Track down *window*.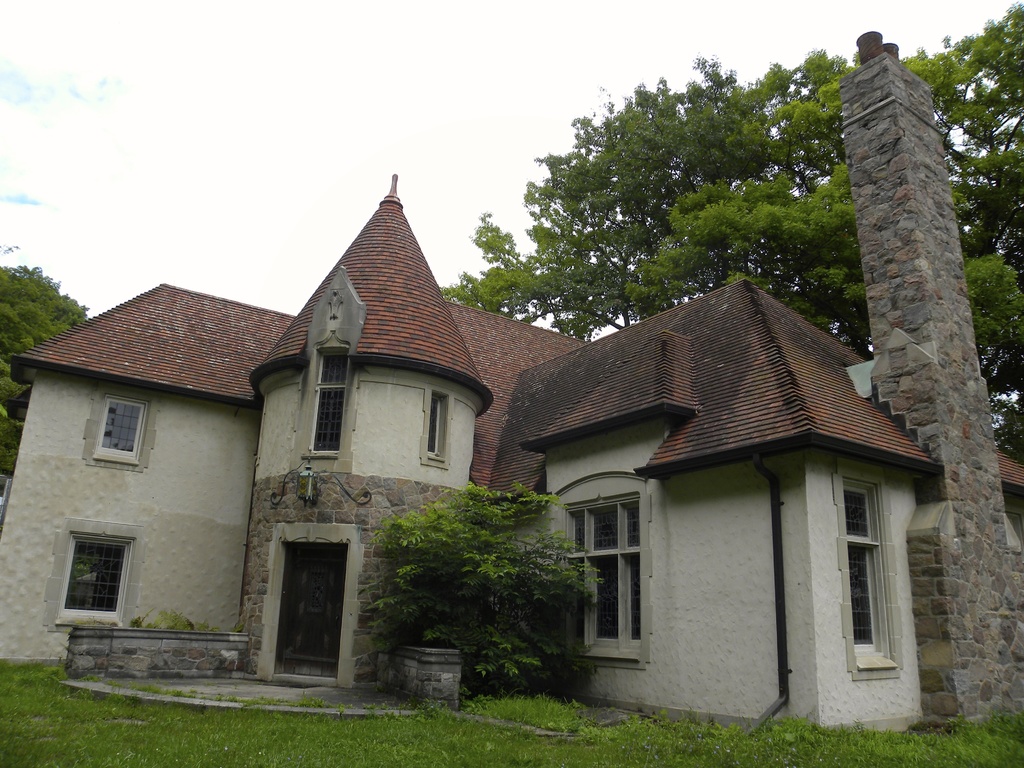
Tracked to <region>560, 488, 658, 667</region>.
